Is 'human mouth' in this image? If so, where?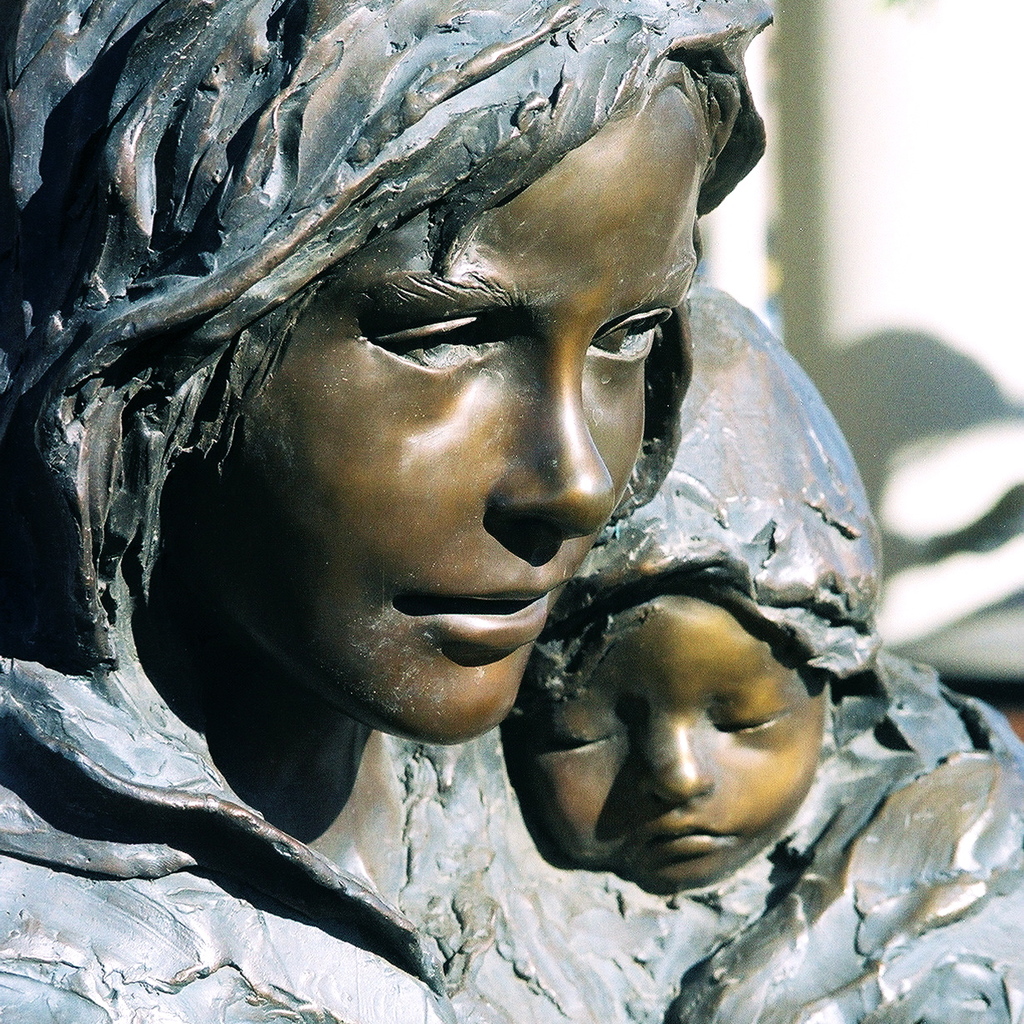
Yes, at bbox=[638, 825, 721, 862].
